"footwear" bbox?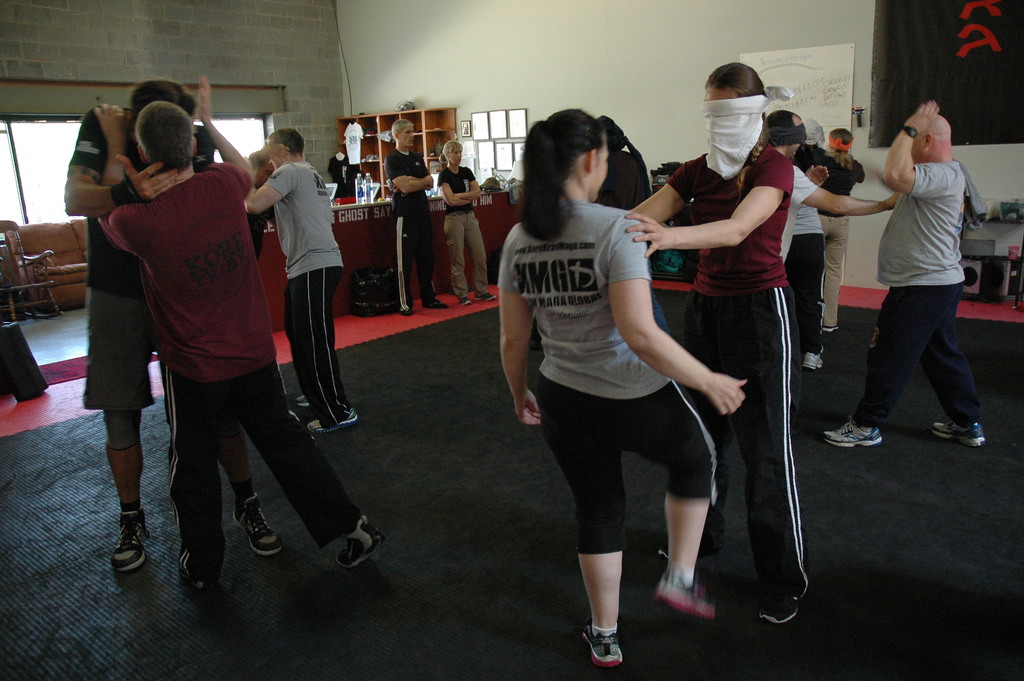
select_region(340, 520, 381, 570)
